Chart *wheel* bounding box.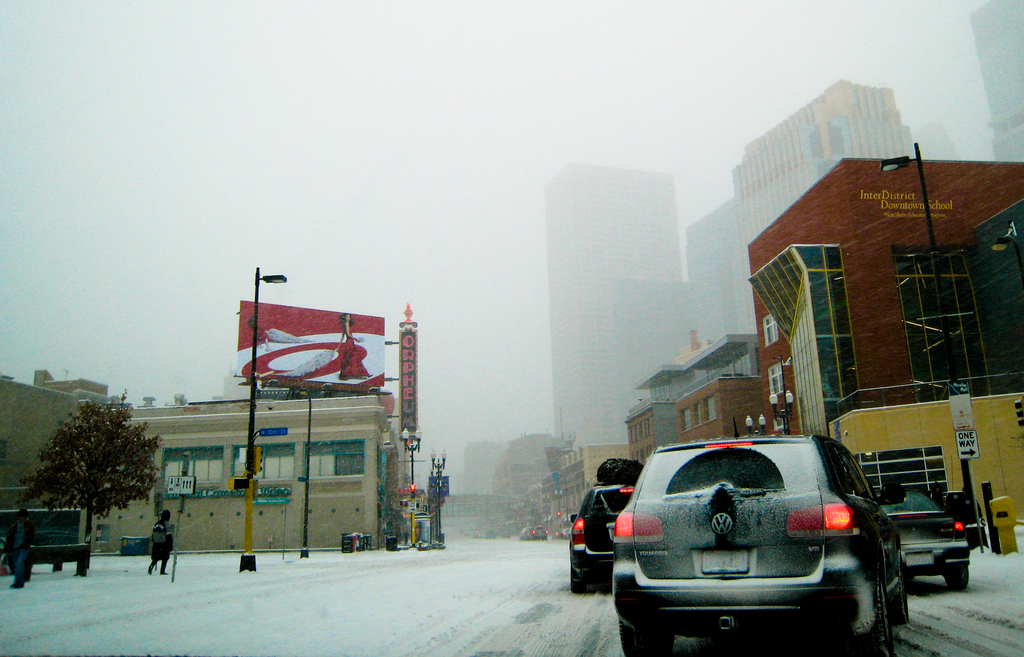
Charted: x1=569 y1=566 x2=605 y2=597.
